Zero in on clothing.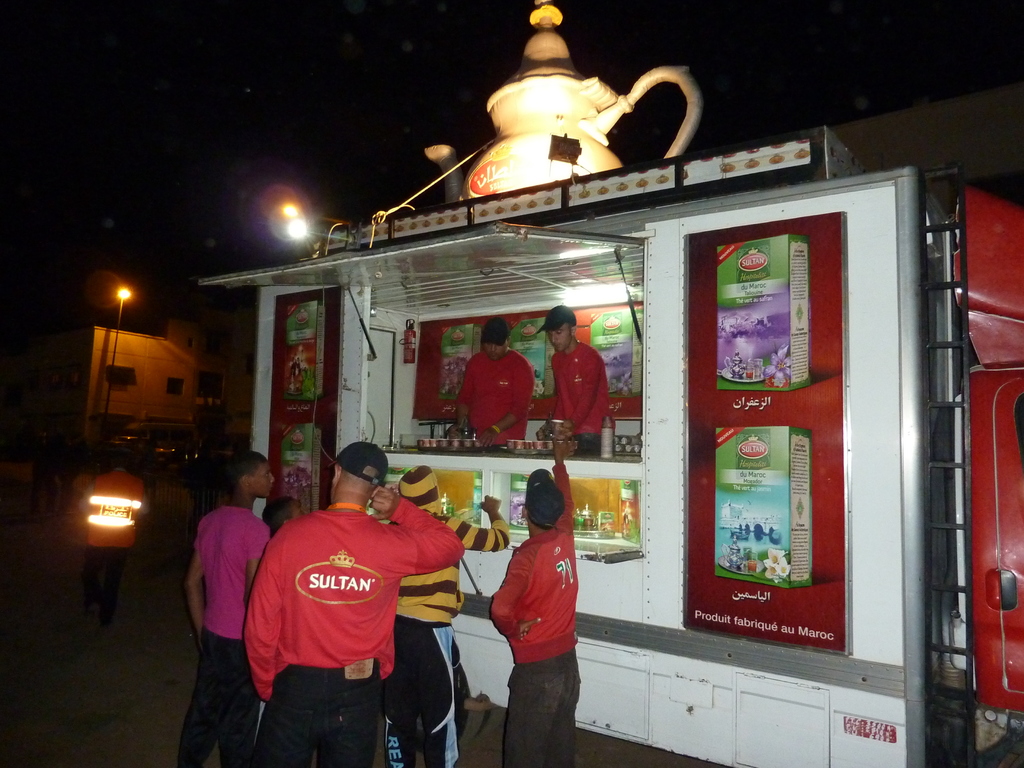
Zeroed in: (551, 341, 604, 458).
